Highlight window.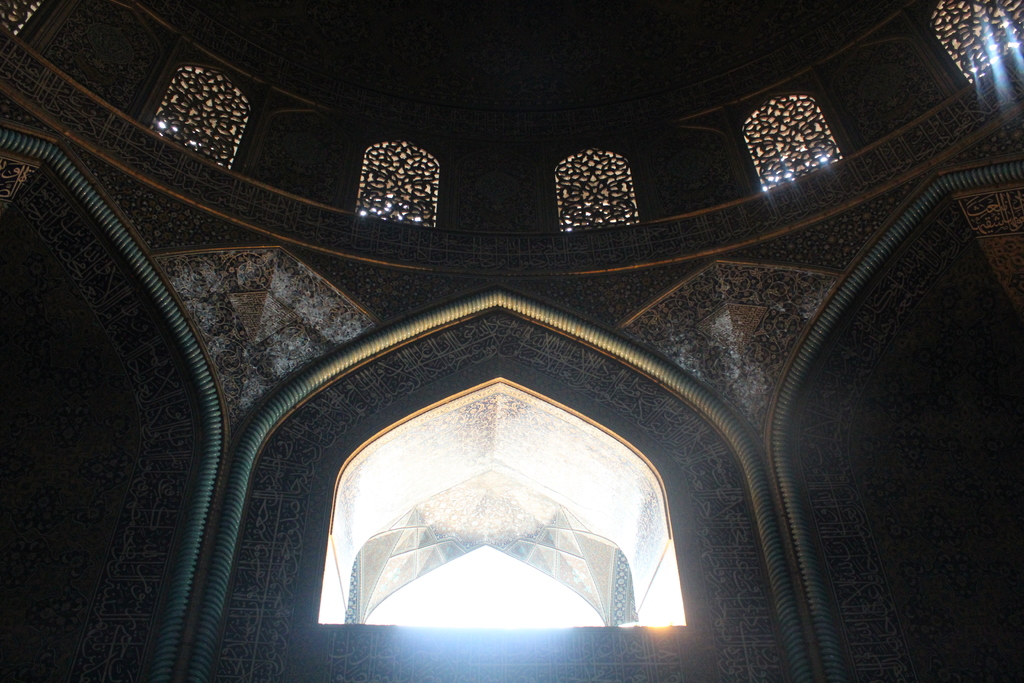
Highlighted region: l=129, t=56, r=255, b=177.
